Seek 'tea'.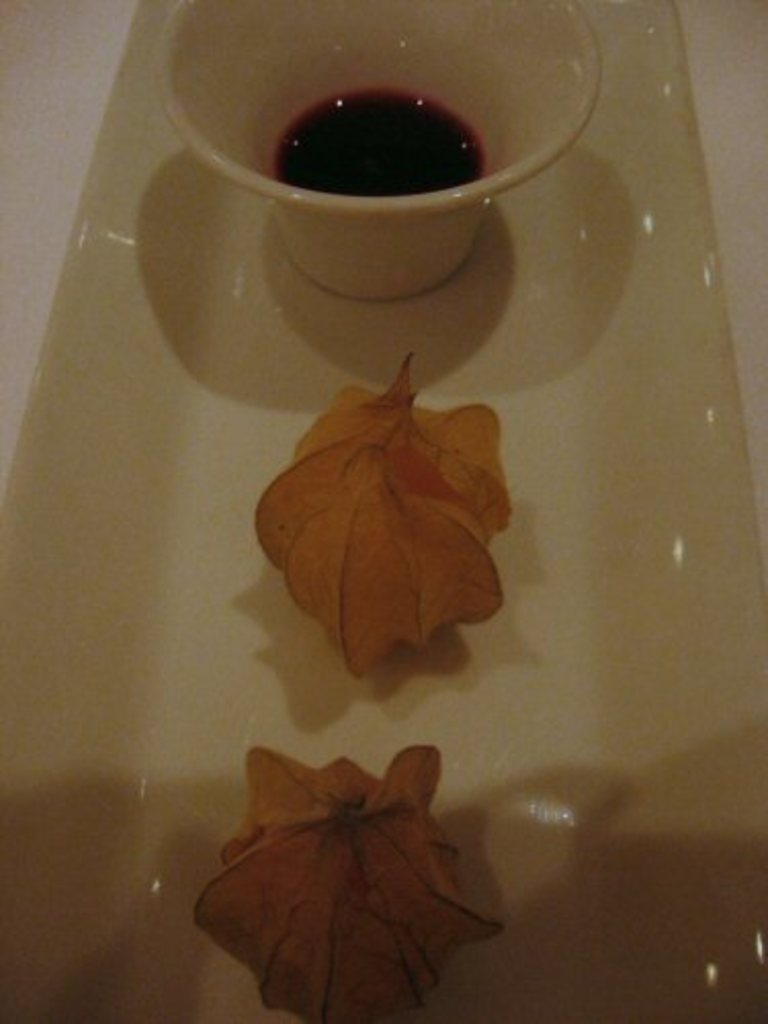
<region>272, 94, 492, 199</region>.
